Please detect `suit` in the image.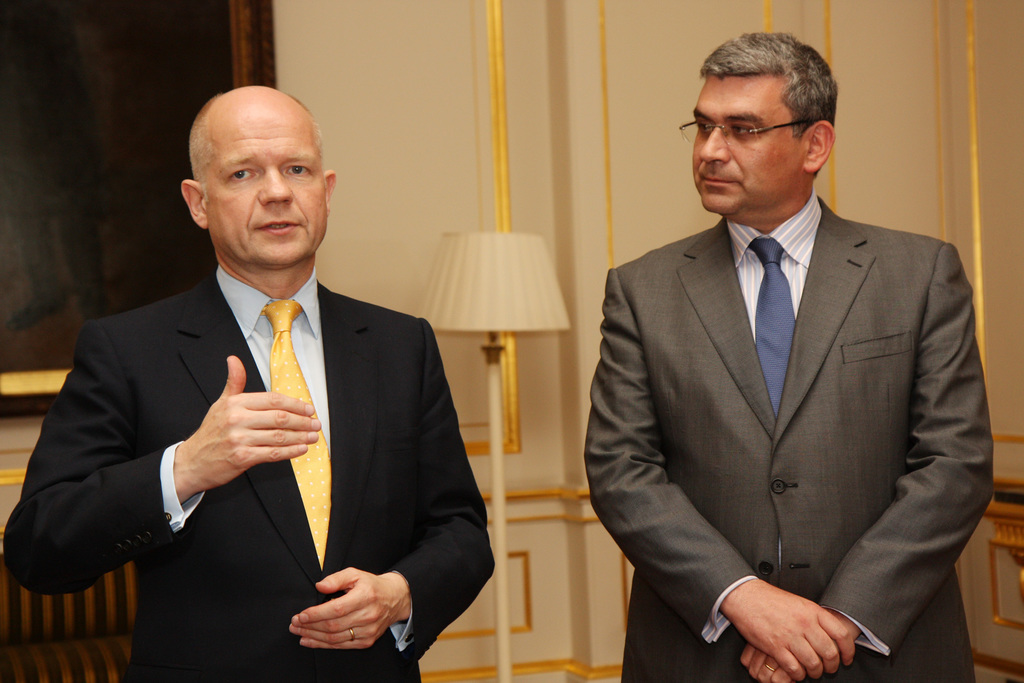
<region>55, 215, 469, 636</region>.
